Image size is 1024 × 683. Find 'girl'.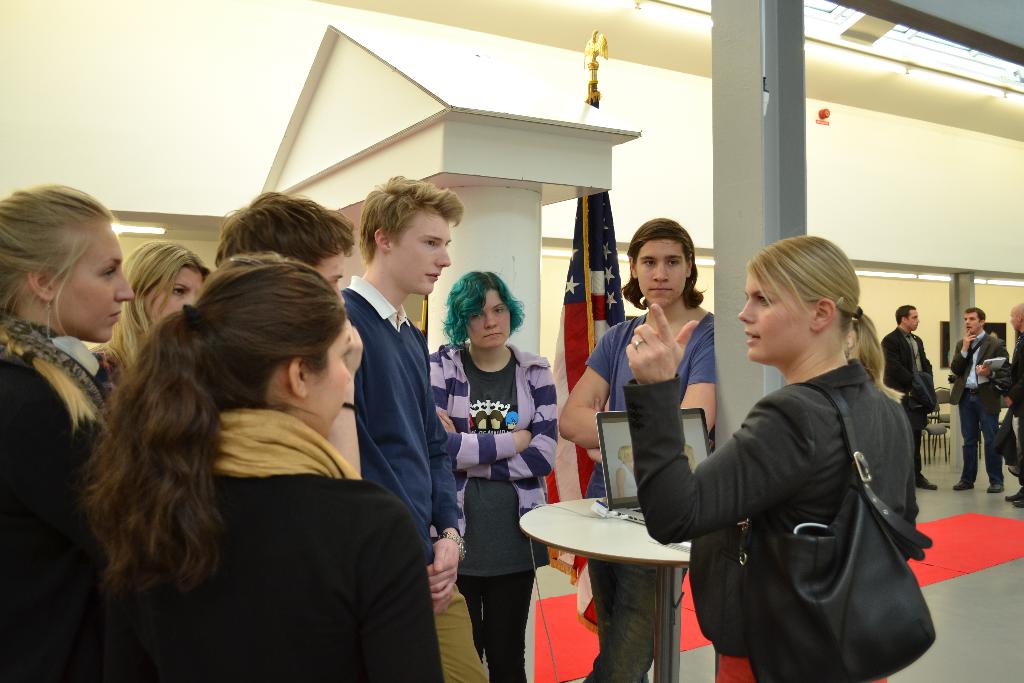
<box>556,217,719,682</box>.
